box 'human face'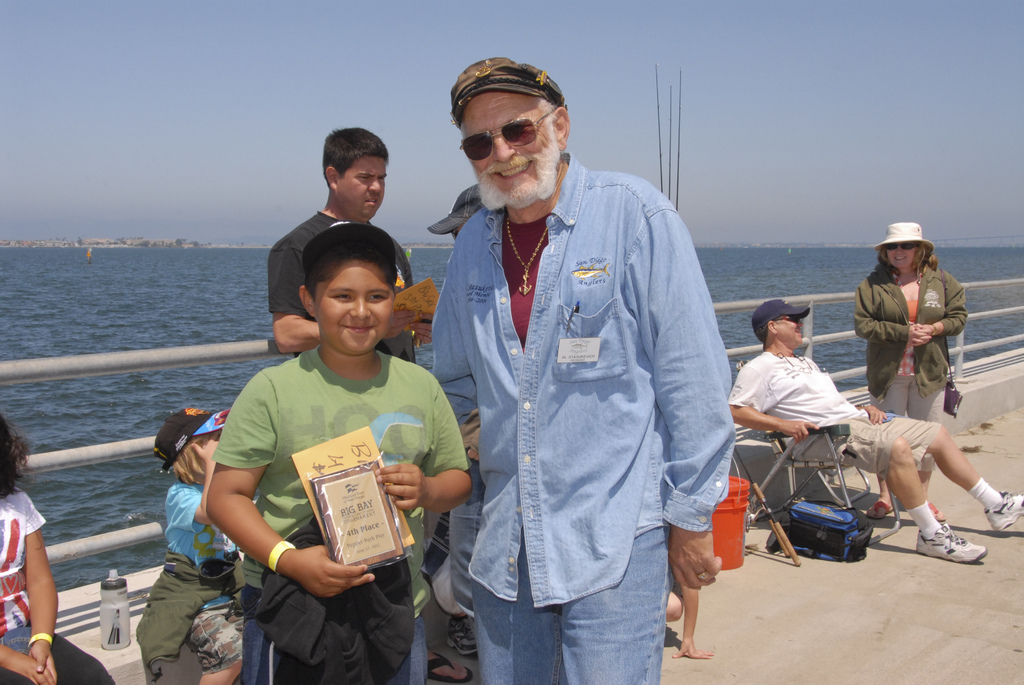
region(333, 146, 387, 223)
